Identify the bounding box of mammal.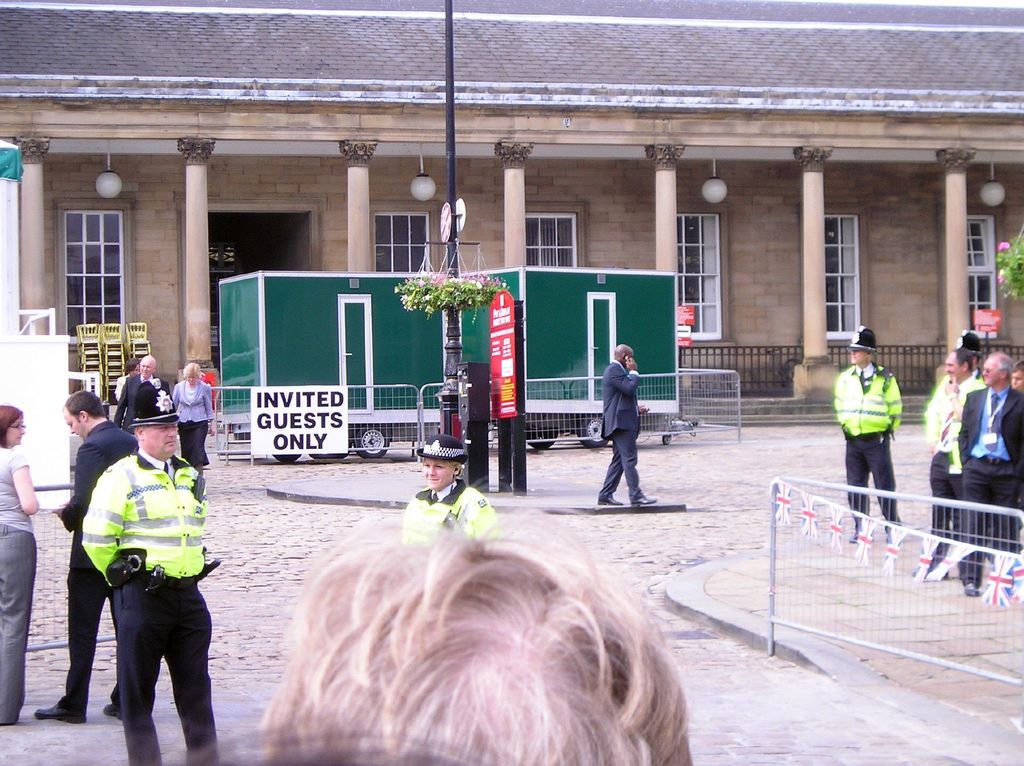
box(116, 353, 170, 436).
